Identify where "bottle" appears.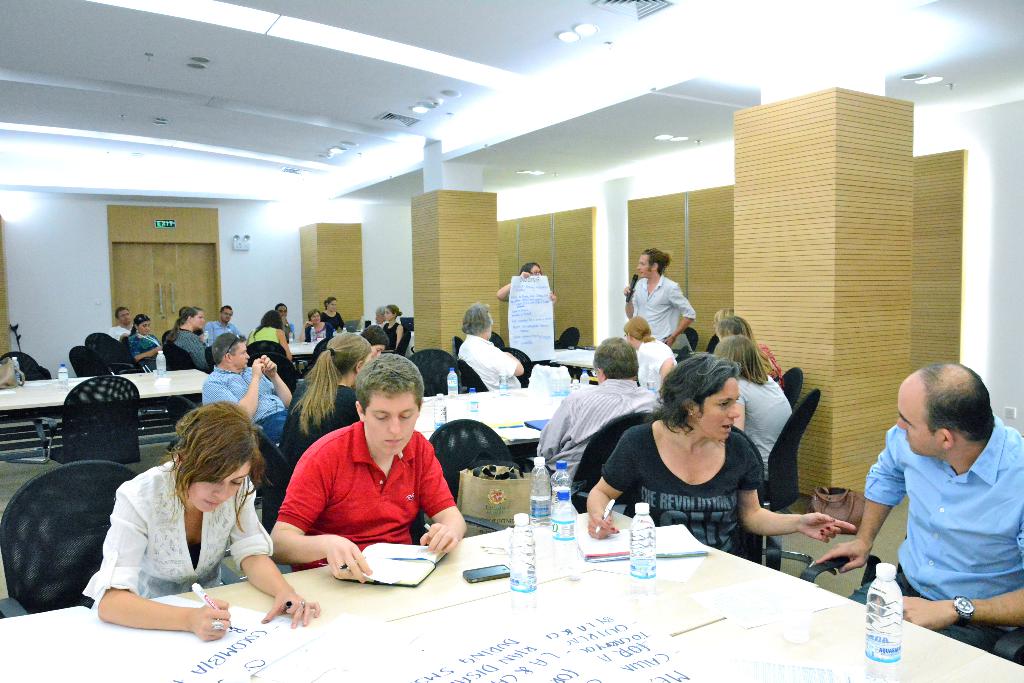
Appears at {"left": 342, "top": 327, "right": 347, "bottom": 333}.
